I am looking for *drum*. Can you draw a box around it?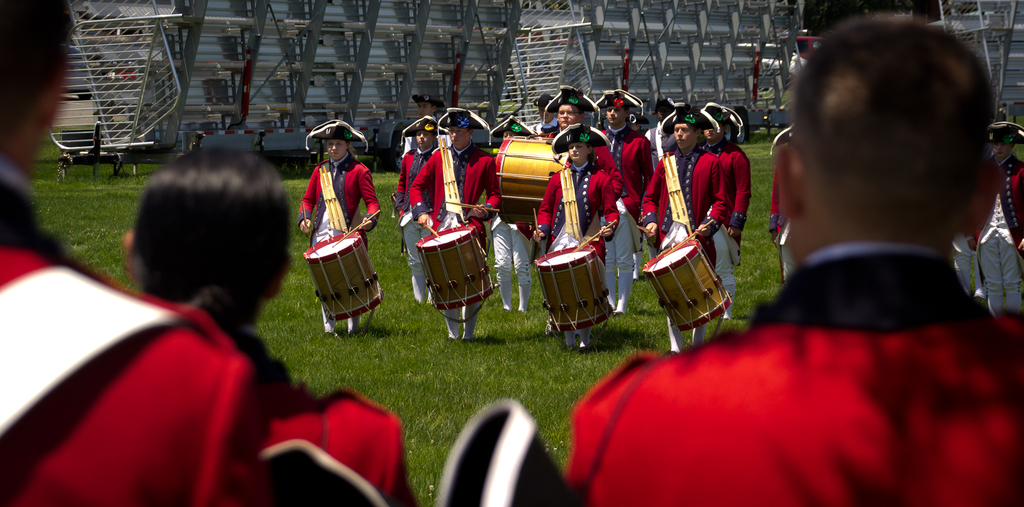
Sure, the bounding box is <box>496,136,569,225</box>.
